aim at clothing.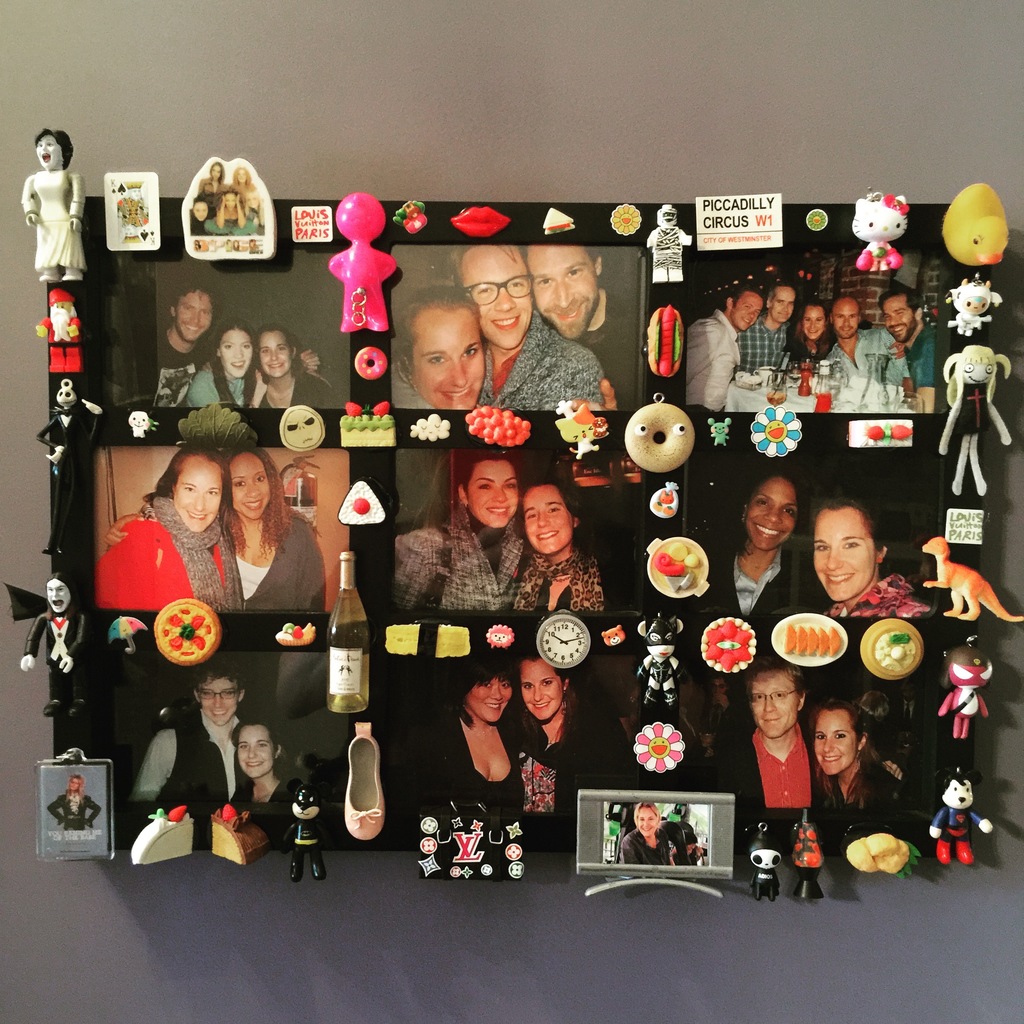
Aimed at (x1=225, y1=504, x2=330, y2=618).
